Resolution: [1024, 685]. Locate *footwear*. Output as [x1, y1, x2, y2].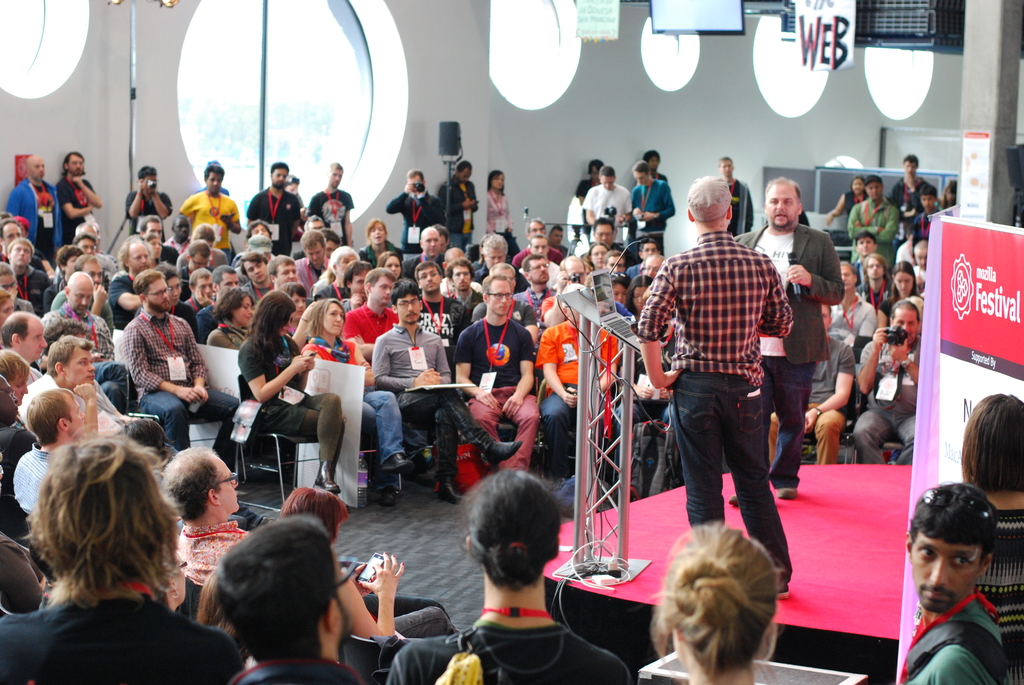
[310, 459, 345, 496].
